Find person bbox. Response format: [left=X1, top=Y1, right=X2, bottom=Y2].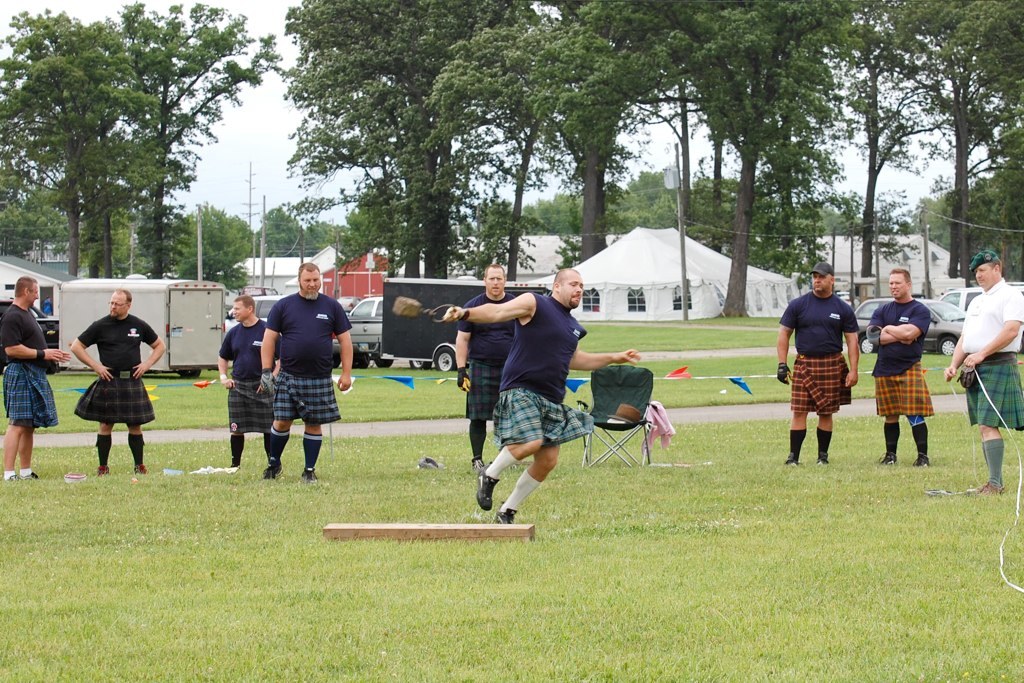
[left=940, top=241, right=1023, bottom=501].
